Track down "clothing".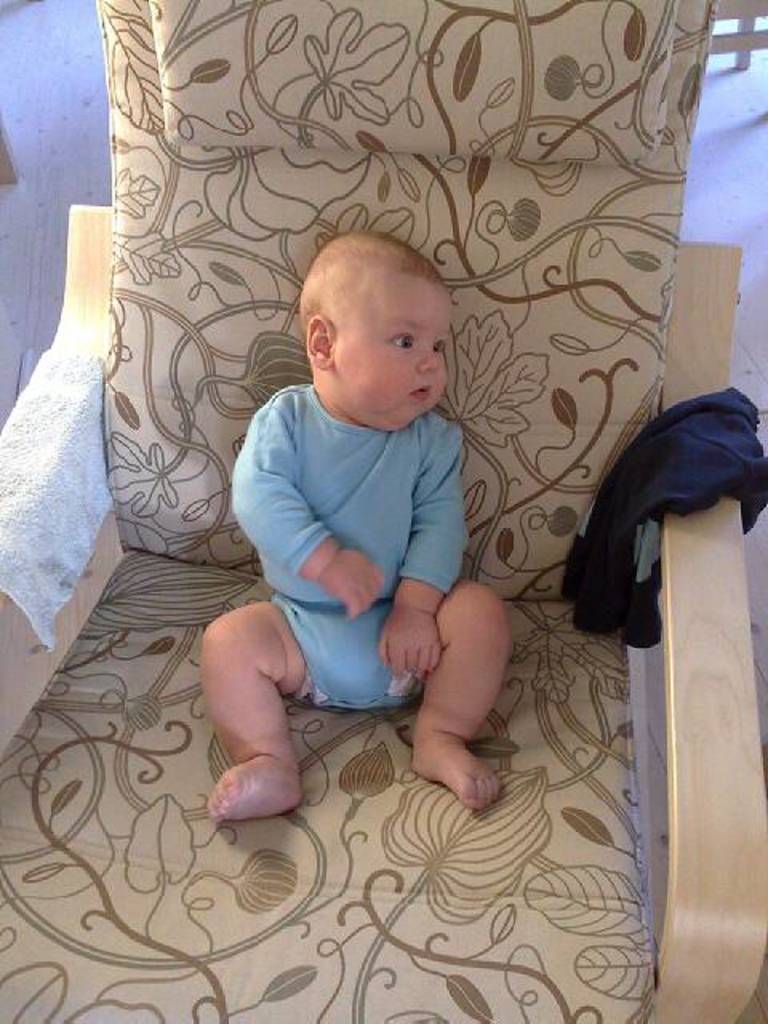
Tracked to {"left": 530, "top": 379, "right": 766, "bottom": 626}.
